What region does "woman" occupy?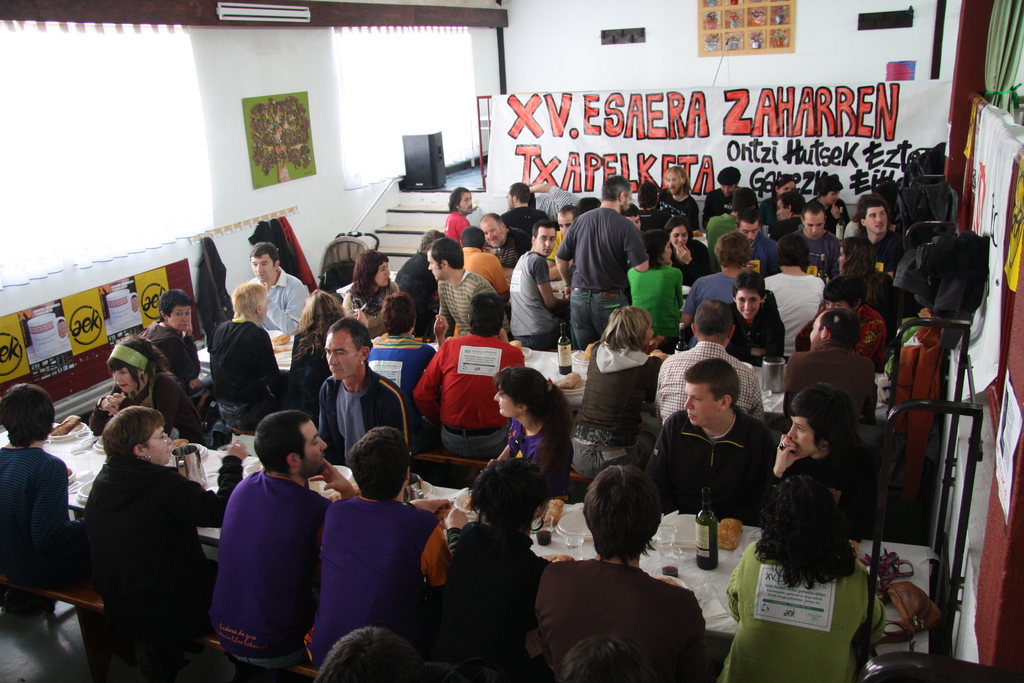
left=84, top=338, right=207, bottom=448.
